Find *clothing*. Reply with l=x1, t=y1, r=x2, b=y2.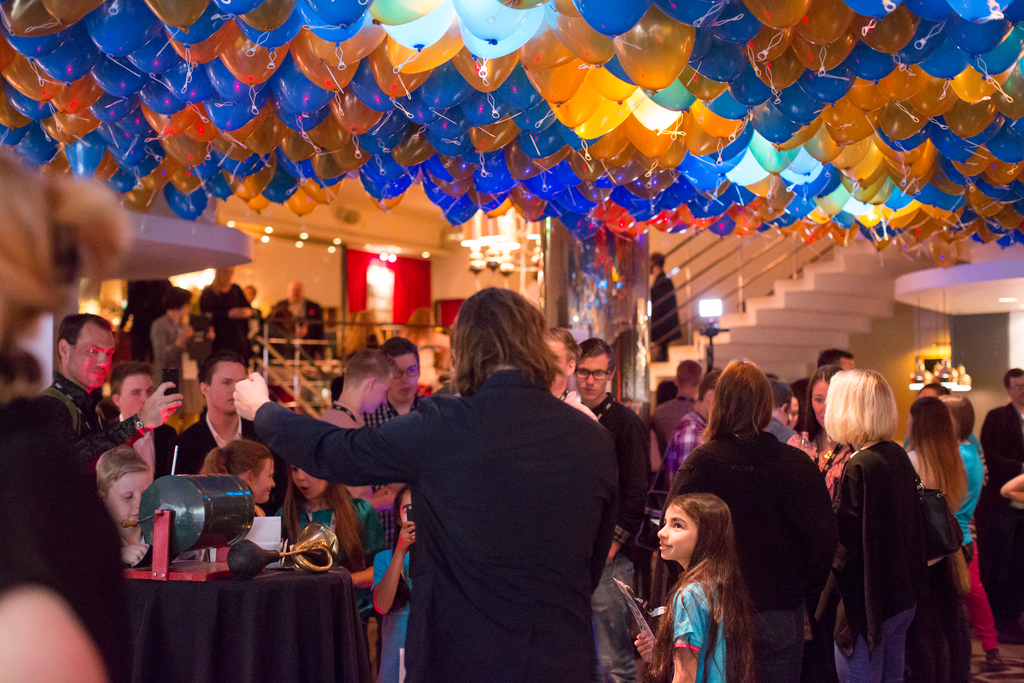
l=362, t=395, r=415, b=547.
